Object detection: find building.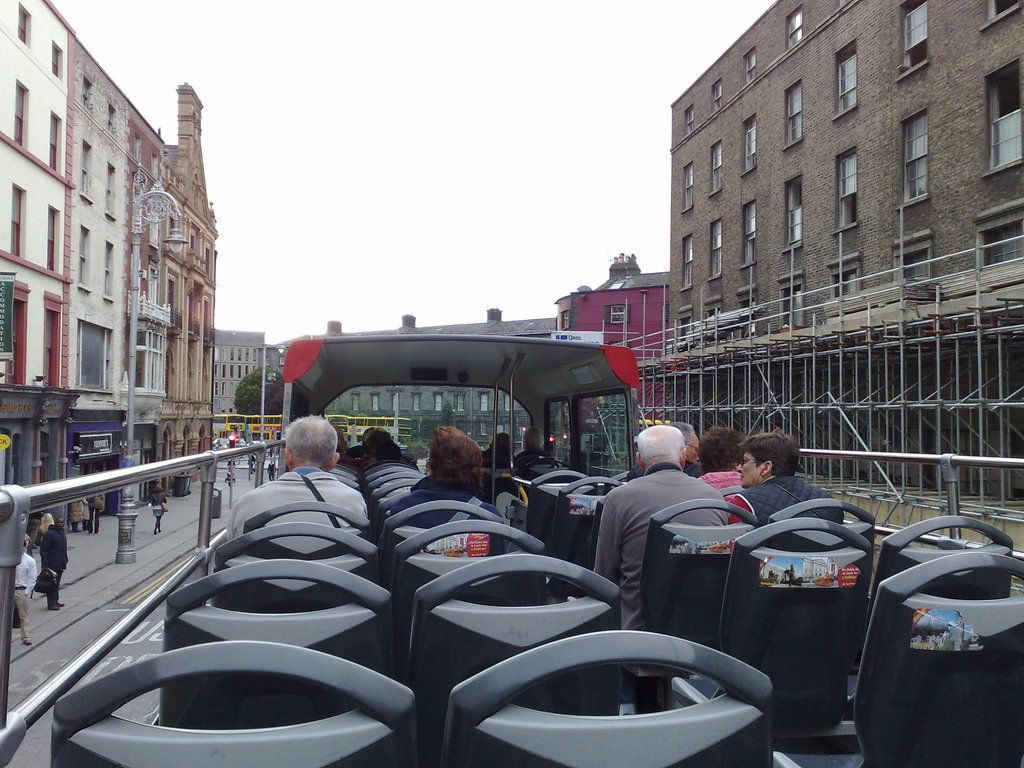
70,45,130,511.
